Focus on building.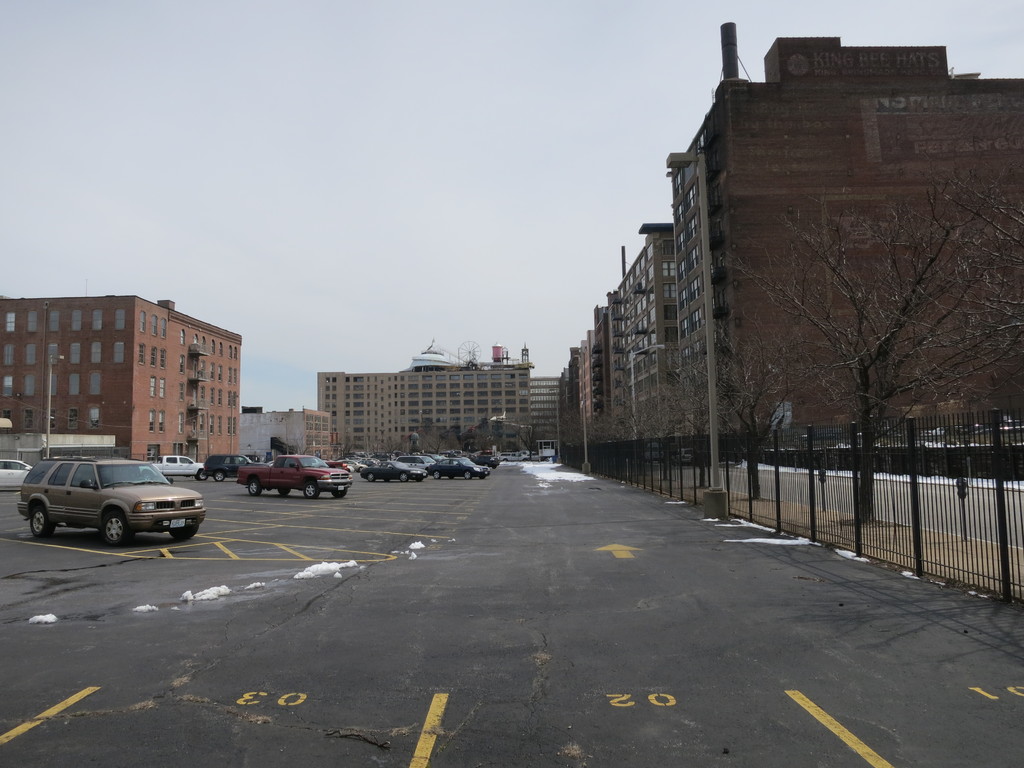
Focused at (7,300,243,454).
